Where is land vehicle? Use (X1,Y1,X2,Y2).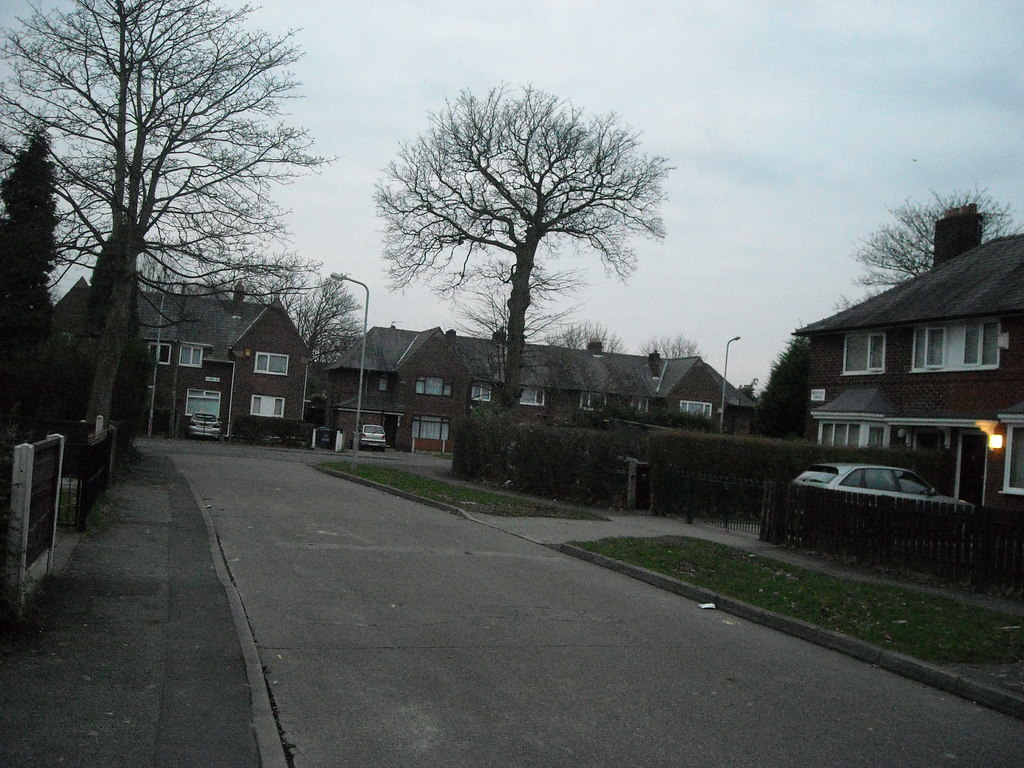
(359,422,384,449).
